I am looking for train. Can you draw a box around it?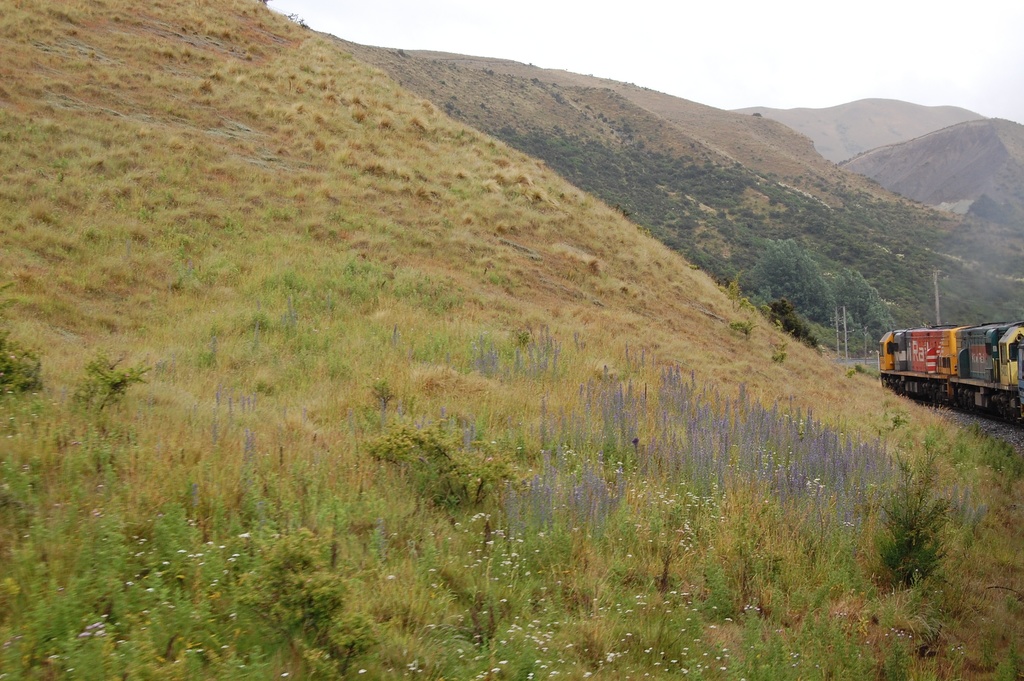
Sure, the bounding box is (874,320,1023,423).
